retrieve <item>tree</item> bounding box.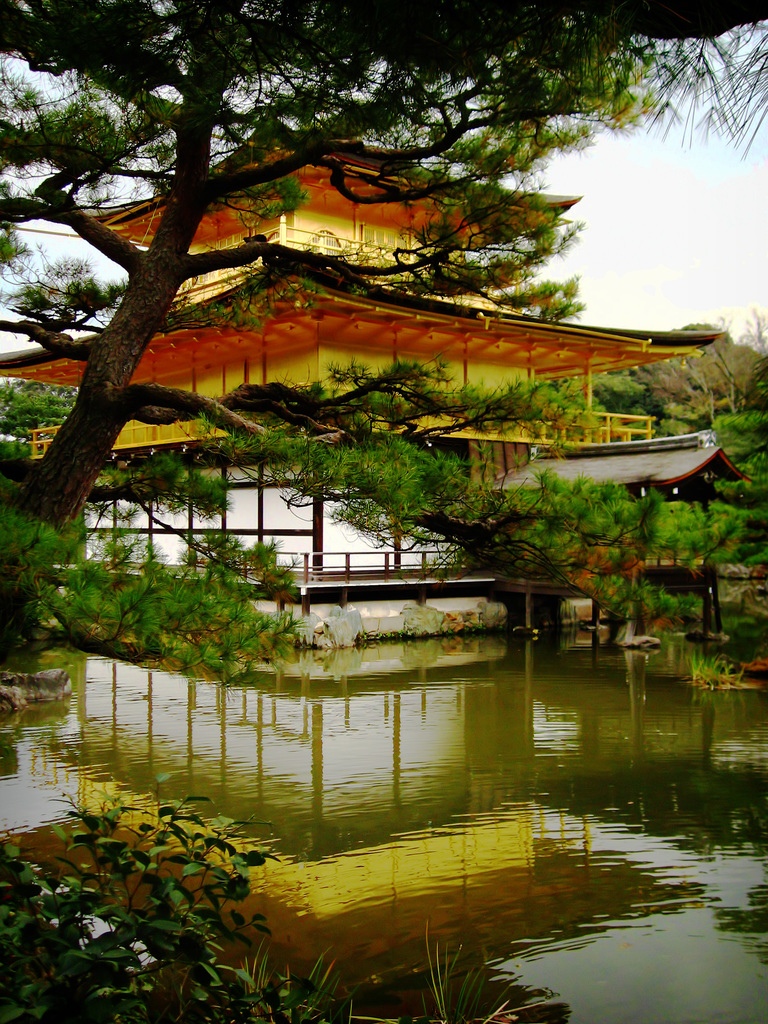
Bounding box: 0 0 735 728.
